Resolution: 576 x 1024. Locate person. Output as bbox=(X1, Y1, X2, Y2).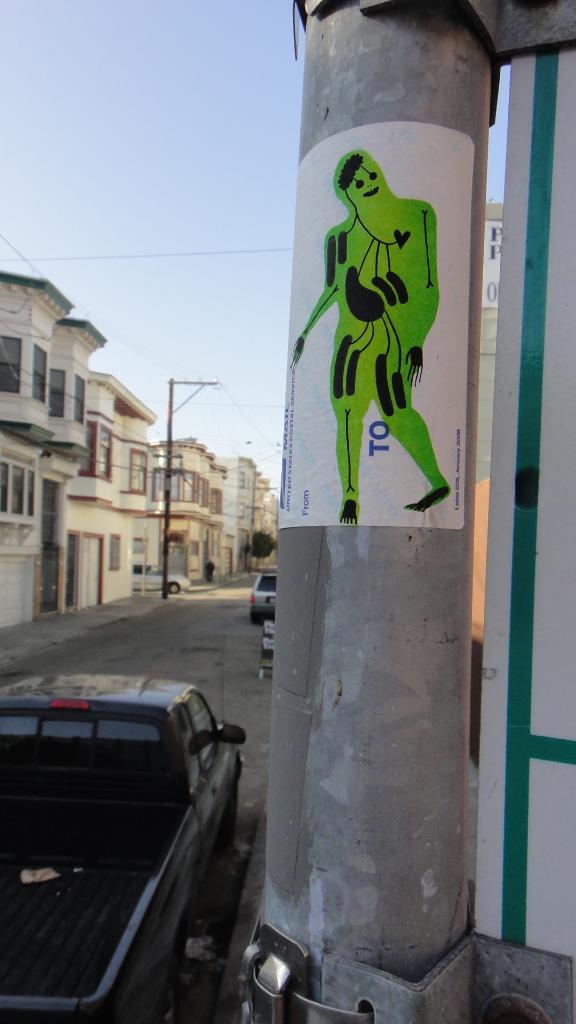
bbox=(298, 154, 467, 521).
